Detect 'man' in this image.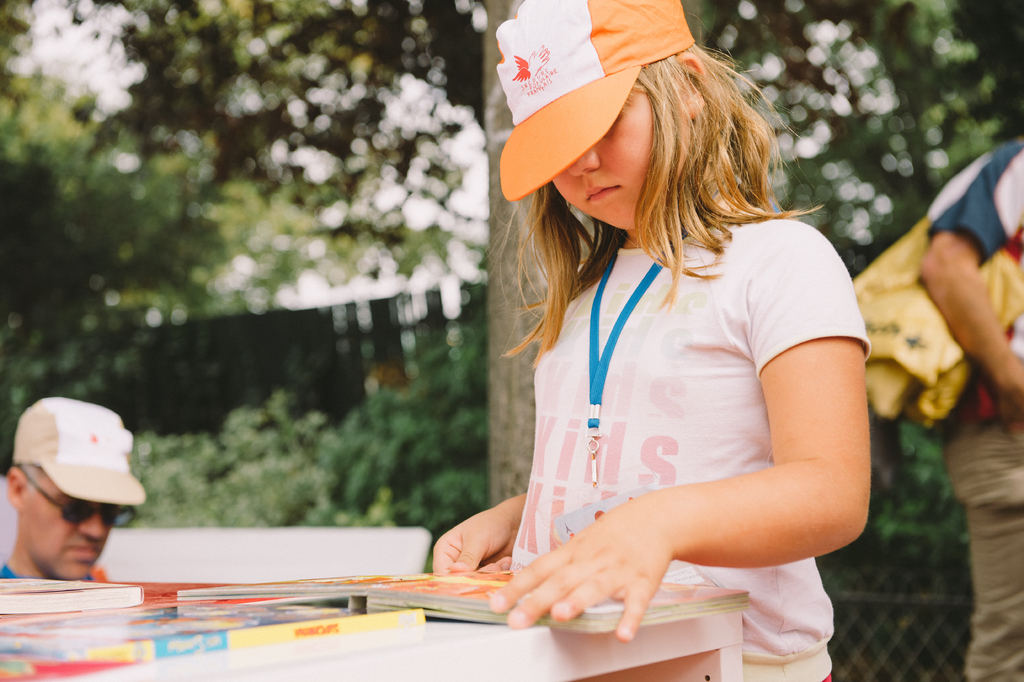
Detection: (913,140,1023,681).
